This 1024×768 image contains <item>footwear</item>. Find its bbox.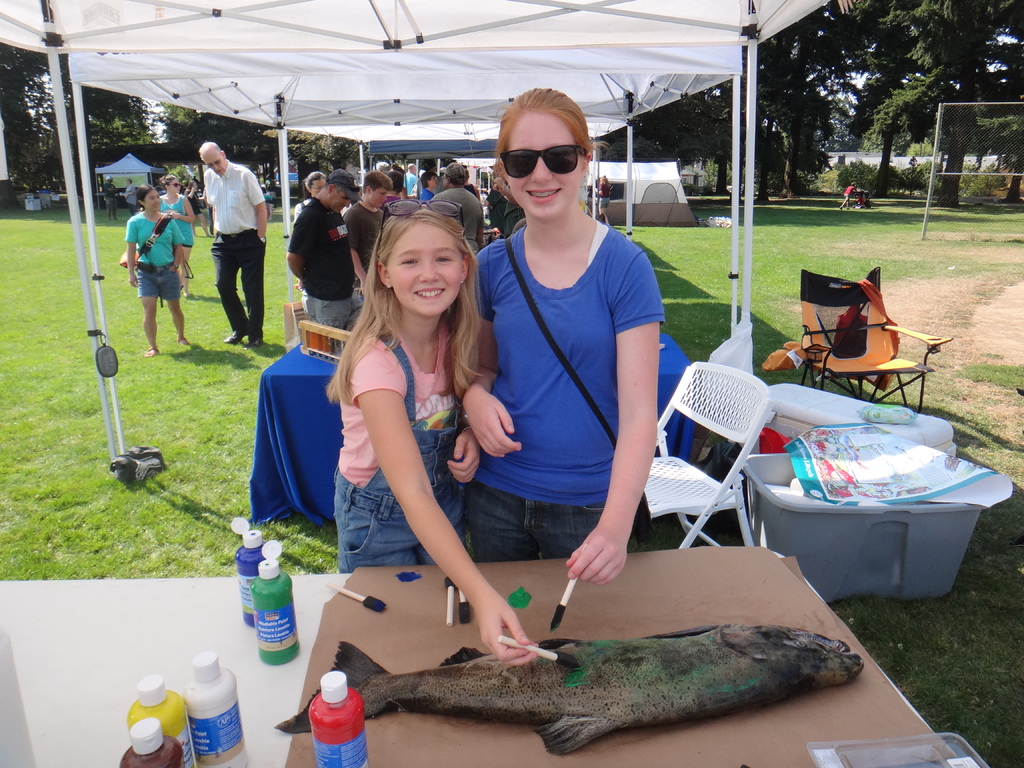
select_region(177, 333, 192, 344).
